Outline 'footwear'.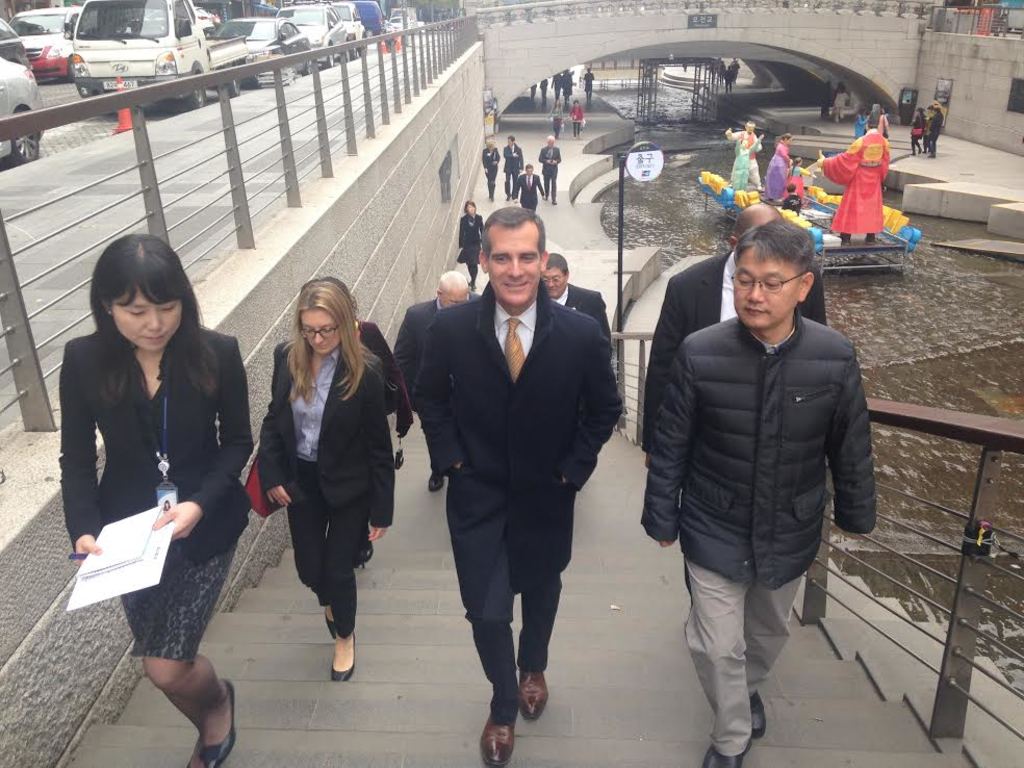
Outline: bbox=[323, 606, 341, 632].
